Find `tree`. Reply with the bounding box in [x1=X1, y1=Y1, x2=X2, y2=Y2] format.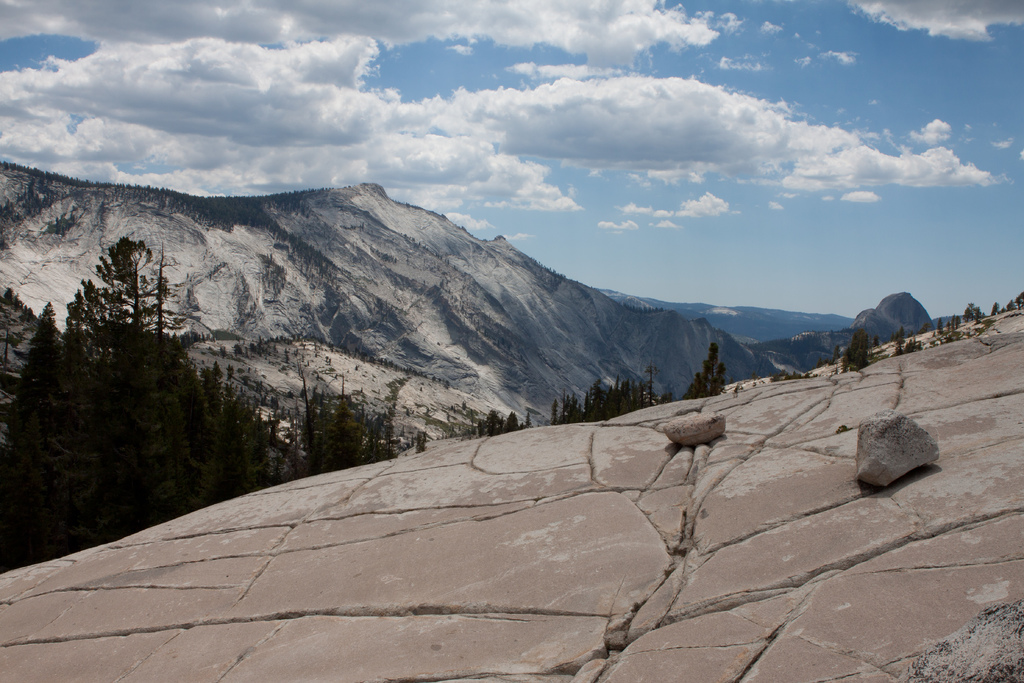
[x1=149, y1=339, x2=246, y2=528].
